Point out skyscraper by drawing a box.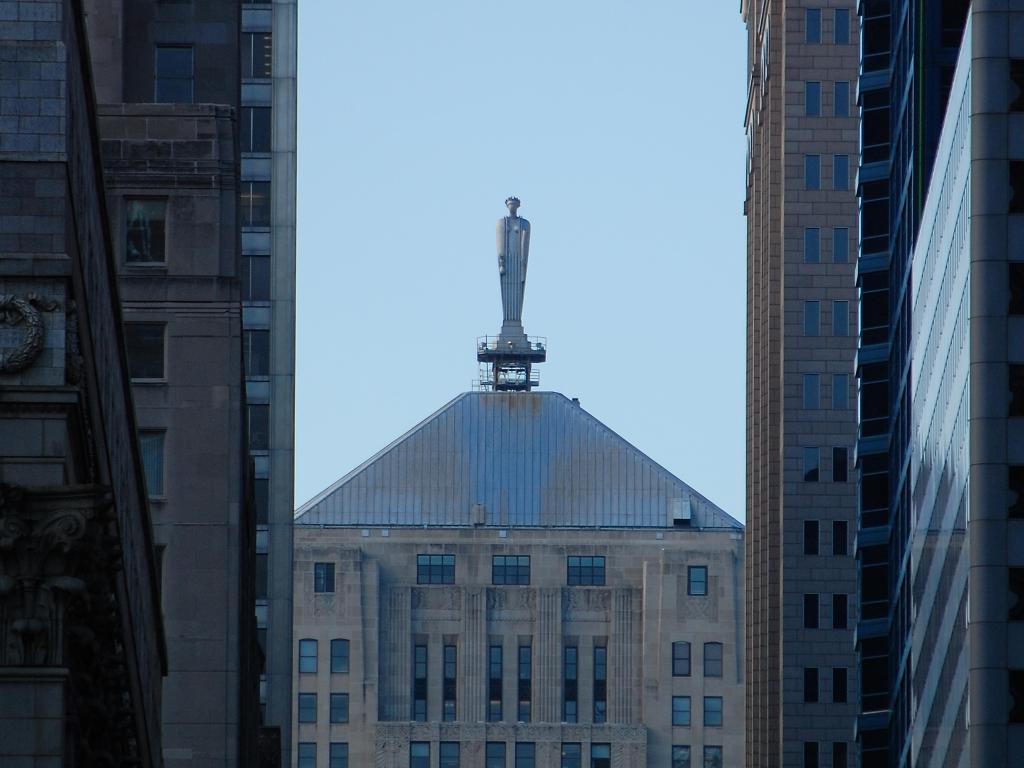
locate(704, 0, 1007, 767).
